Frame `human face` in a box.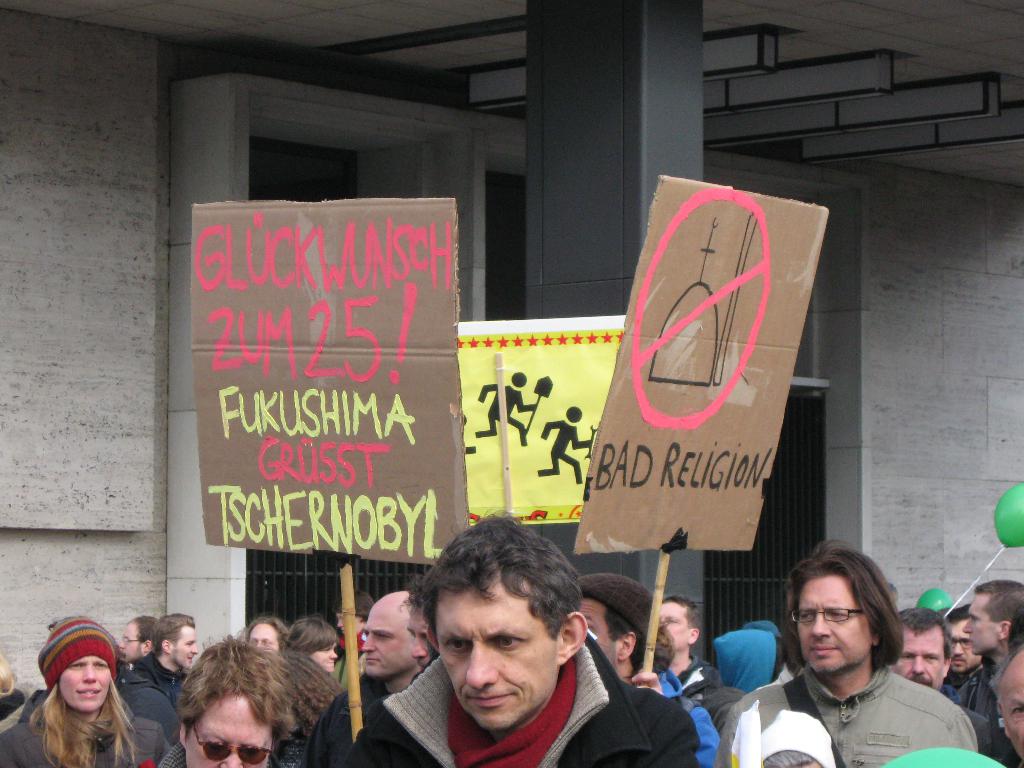
rect(248, 625, 276, 648).
